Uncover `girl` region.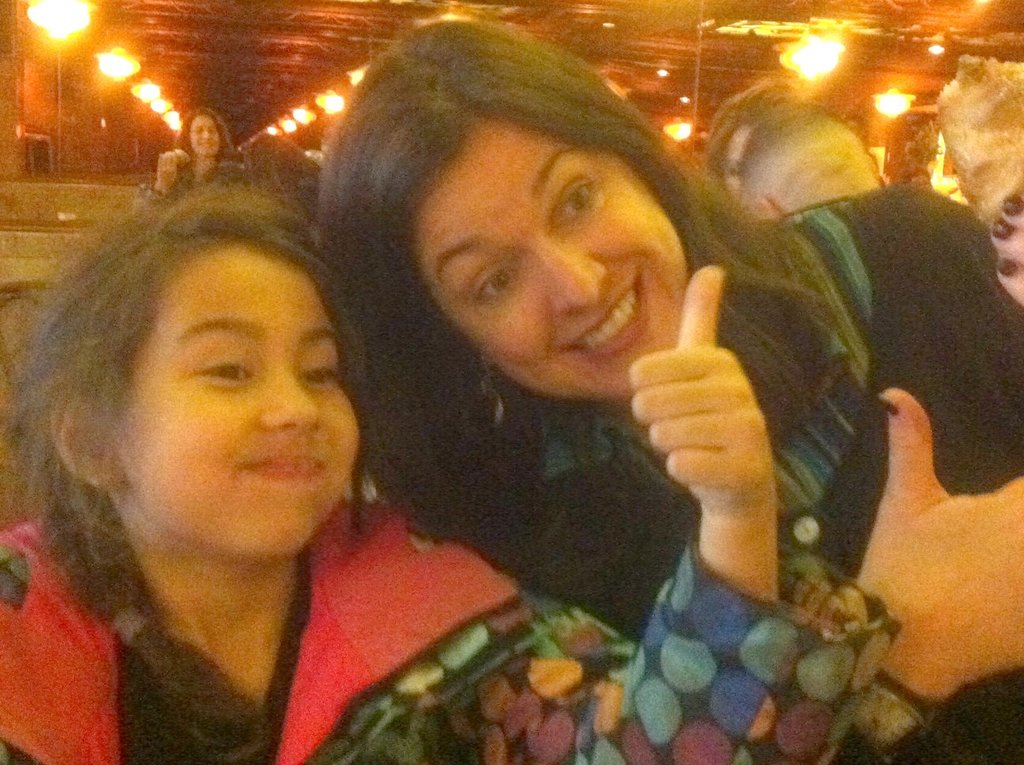
Uncovered: (314,19,1023,764).
